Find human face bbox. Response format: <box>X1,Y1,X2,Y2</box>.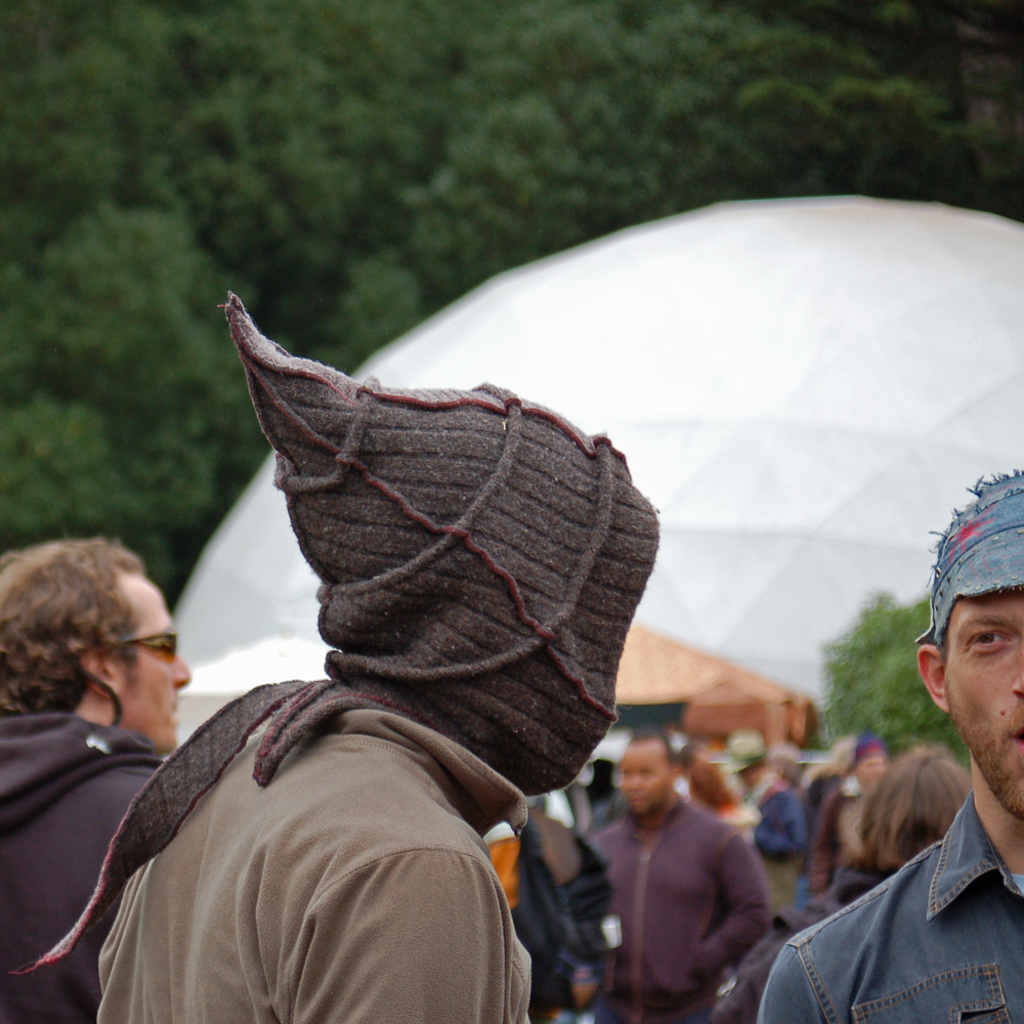
<box>939,590,1023,816</box>.
